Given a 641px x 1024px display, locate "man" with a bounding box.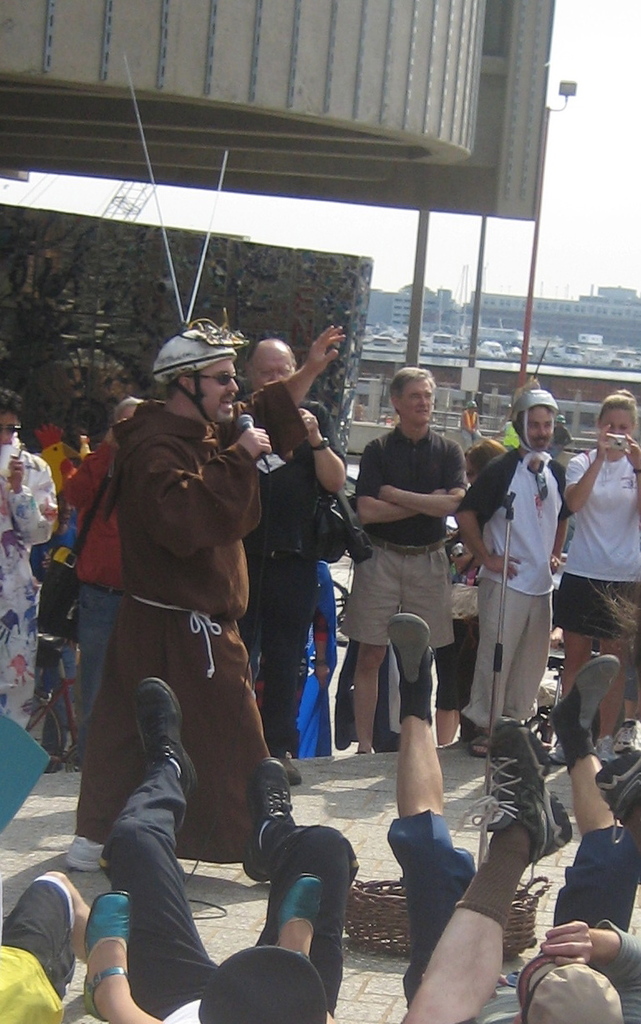
Located: [94,670,359,1023].
